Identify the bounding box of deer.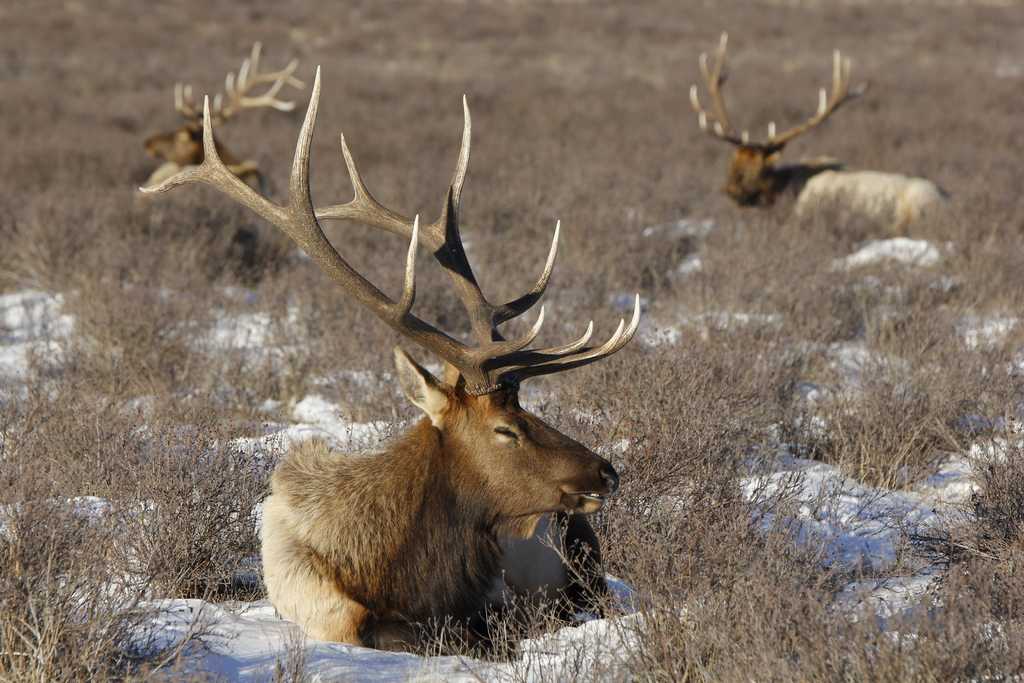
[left=141, top=37, right=303, bottom=193].
